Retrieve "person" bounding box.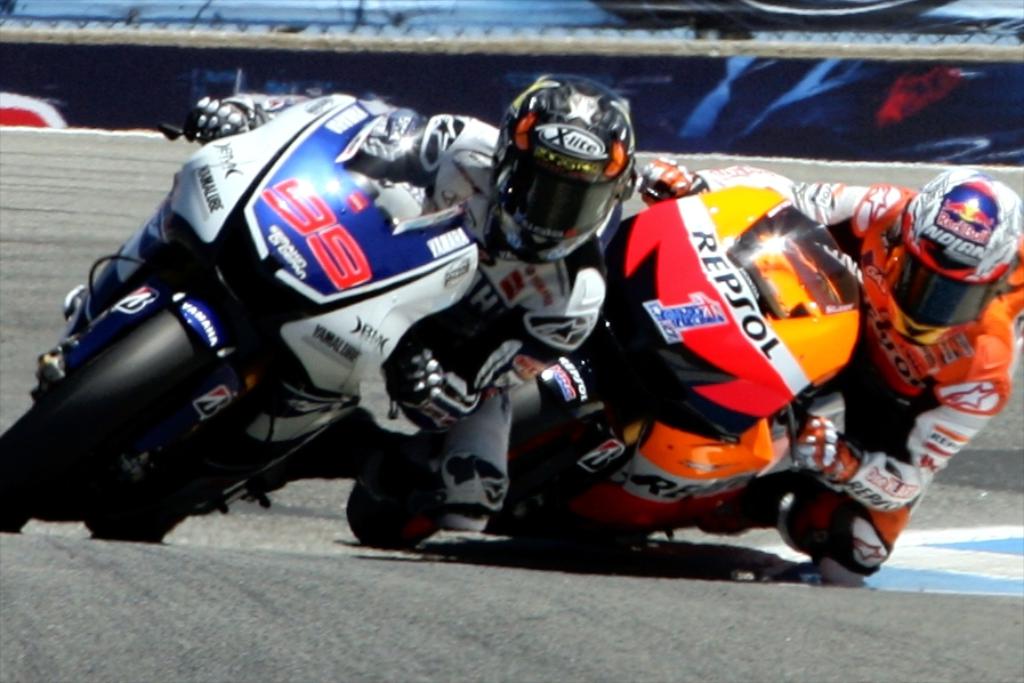
Bounding box: pyautogui.locateOnScreen(29, 63, 637, 539).
